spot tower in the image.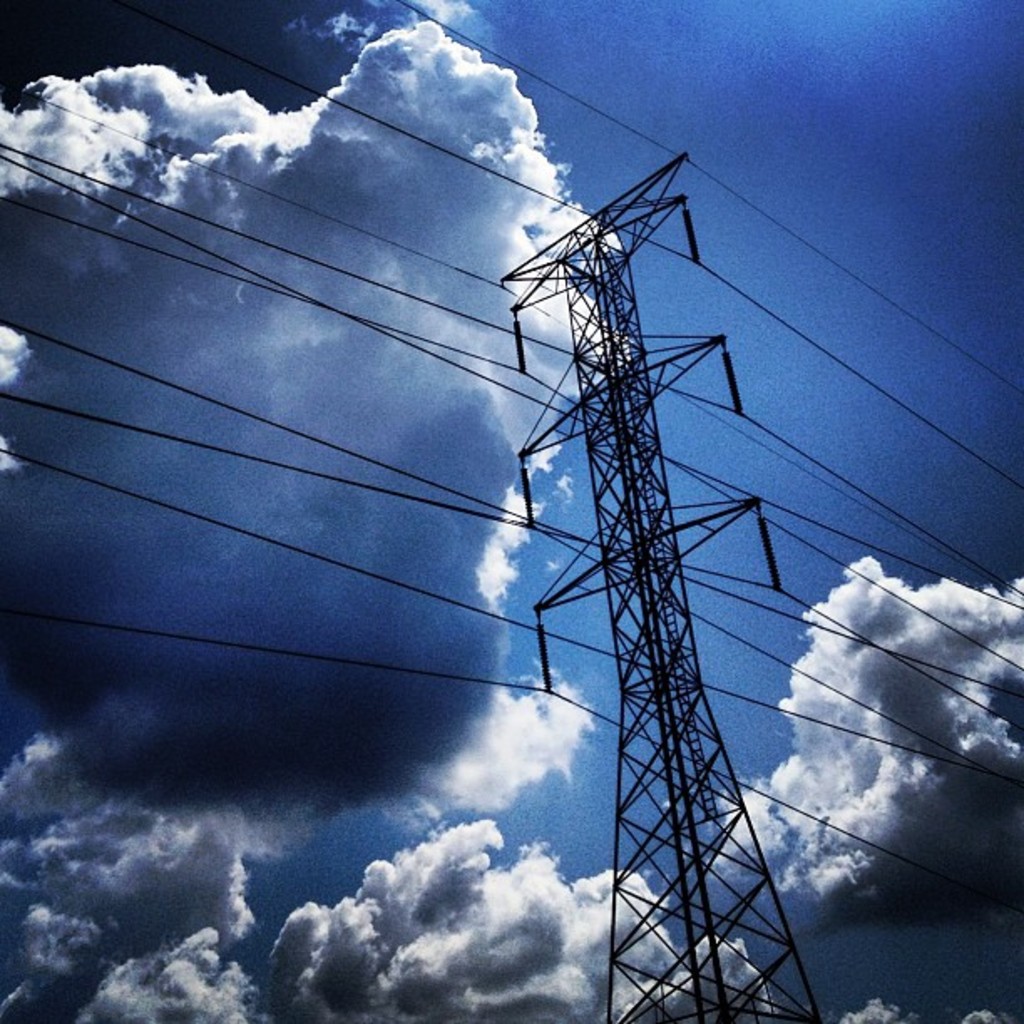
tower found at rect(448, 94, 786, 975).
